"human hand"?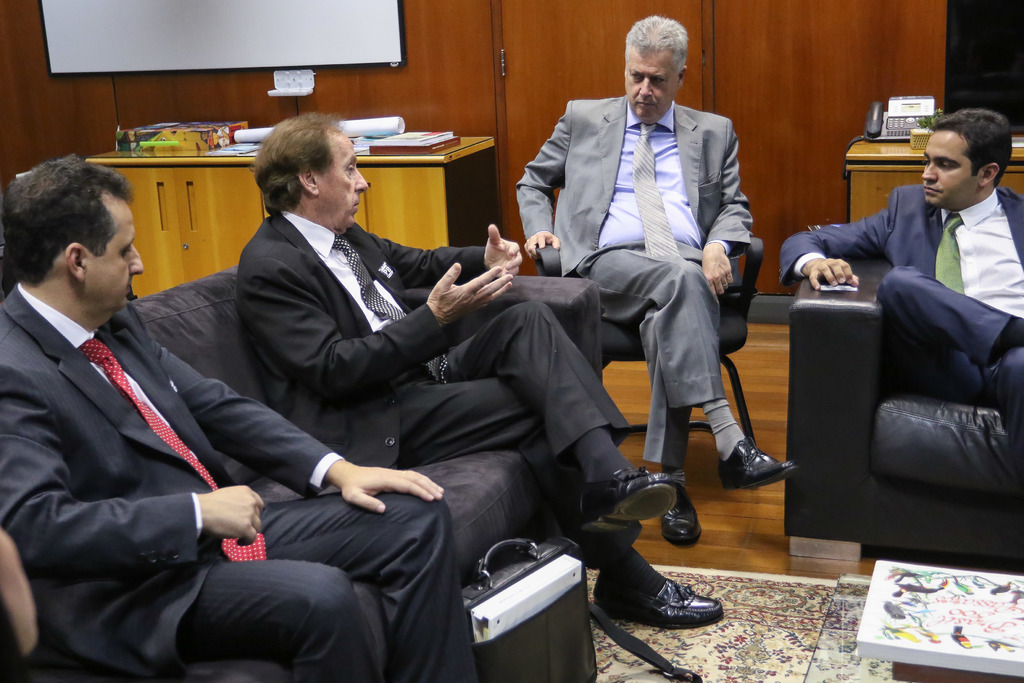
bbox=(300, 465, 405, 524)
